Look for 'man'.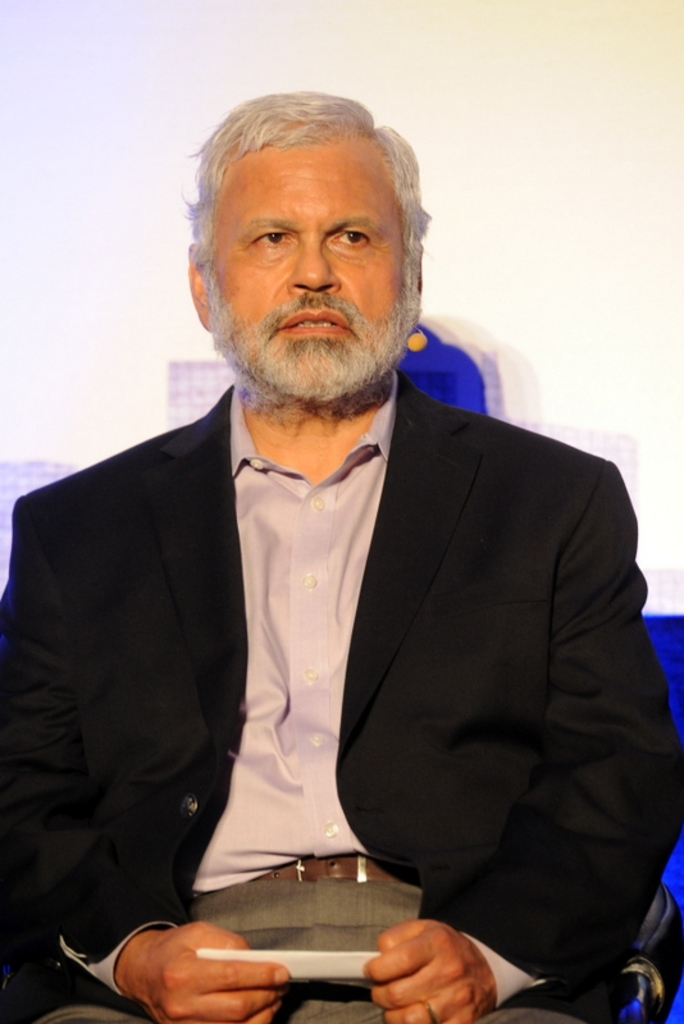
Found: locate(24, 86, 658, 993).
